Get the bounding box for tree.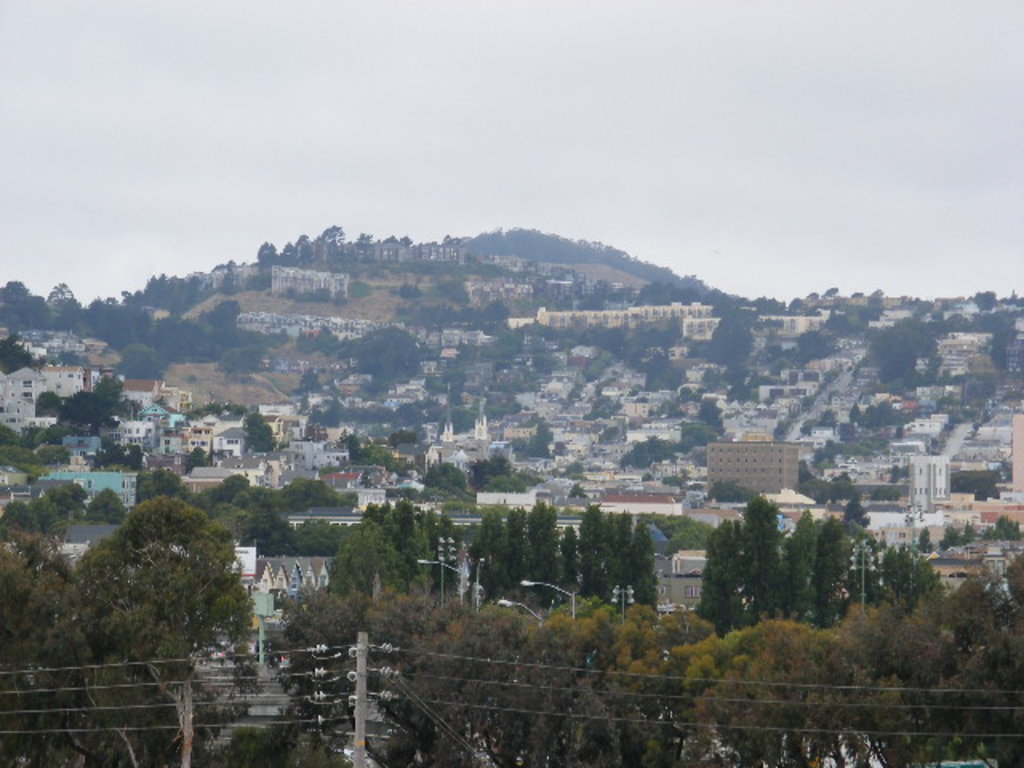
l=565, t=483, r=586, b=501.
